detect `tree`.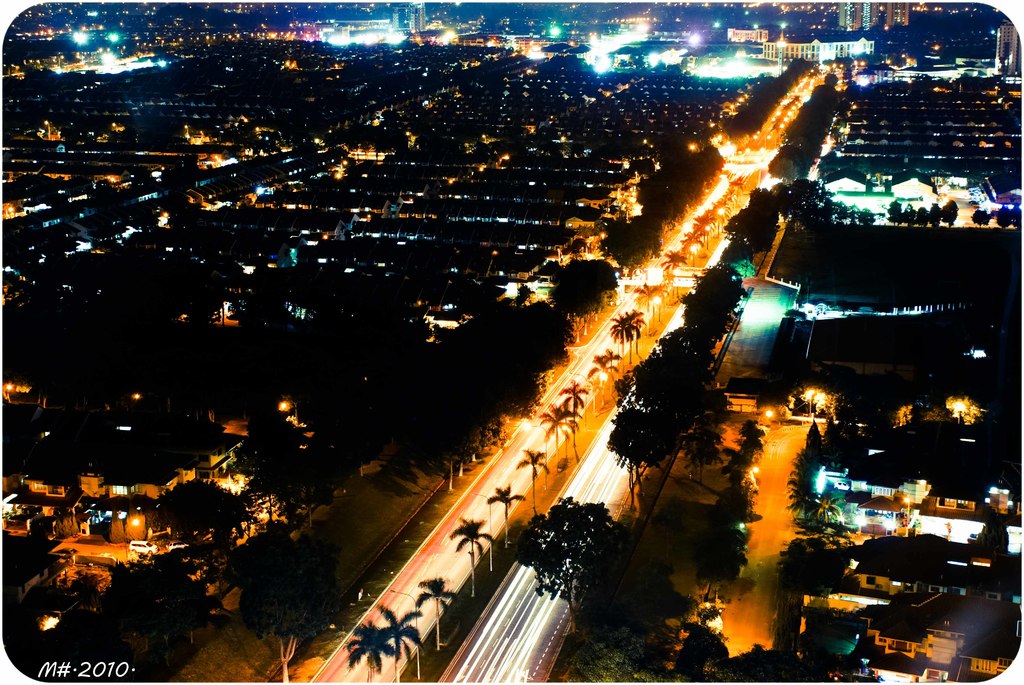
Detected at (508,494,626,650).
